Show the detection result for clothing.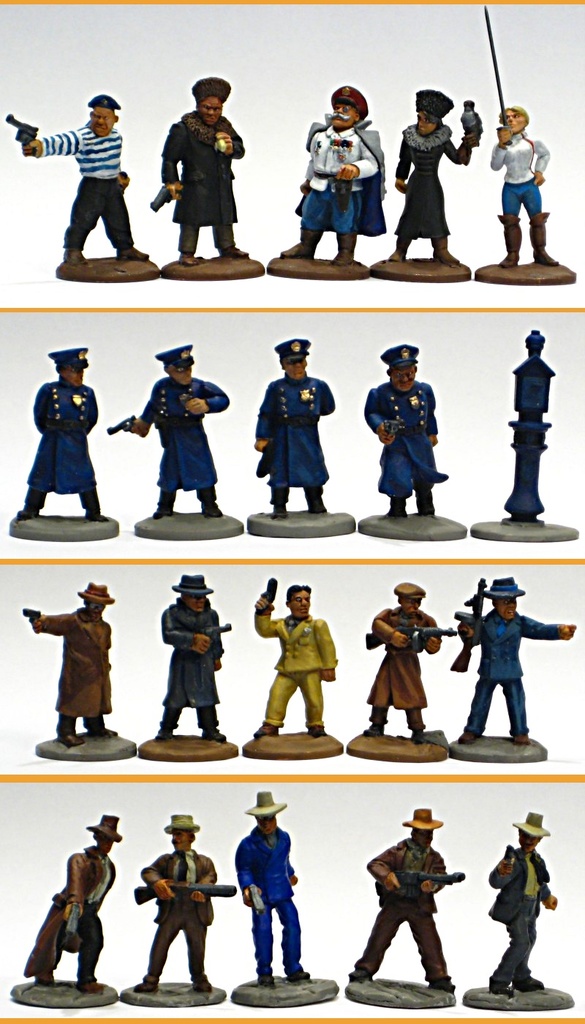
l=491, t=127, r=551, b=186.
